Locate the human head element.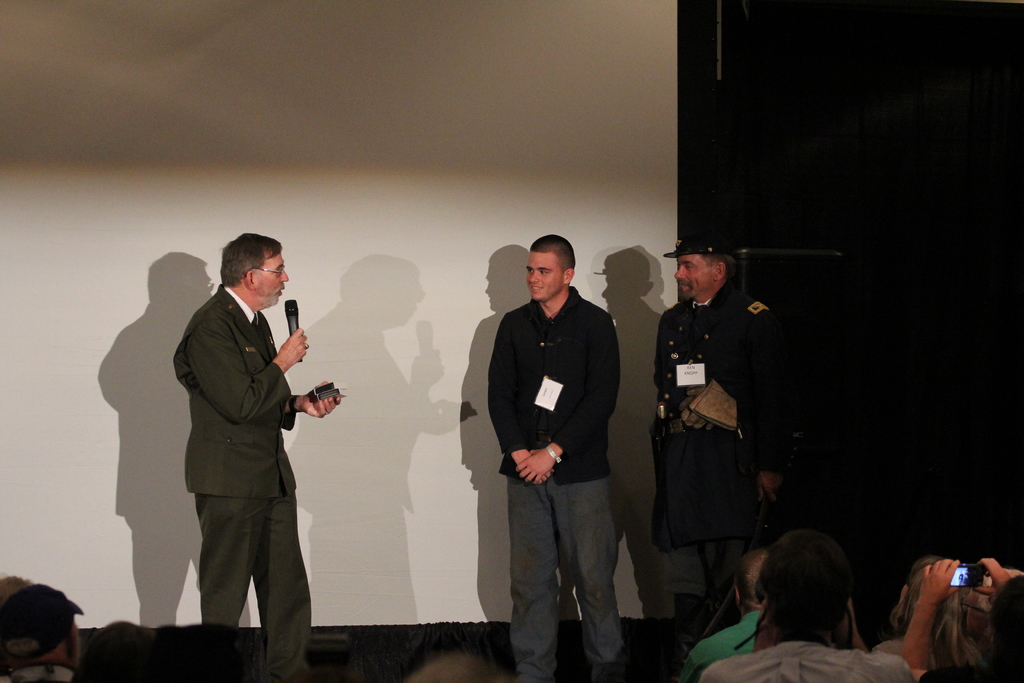
Element bbox: [88,617,154,682].
